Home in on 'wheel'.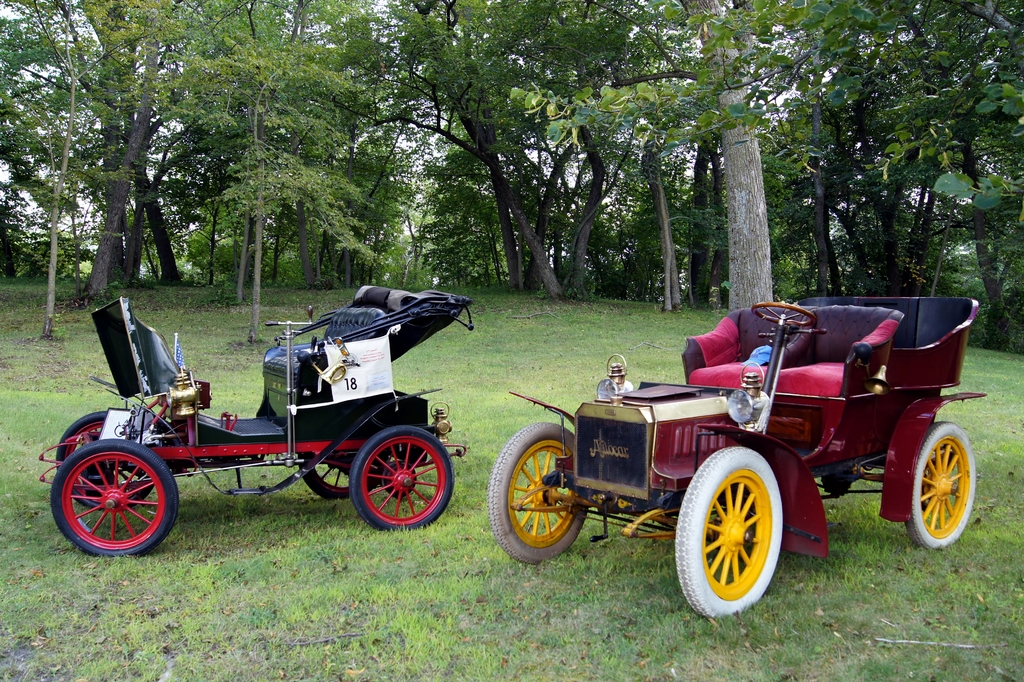
Homed in at 352, 427, 457, 525.
